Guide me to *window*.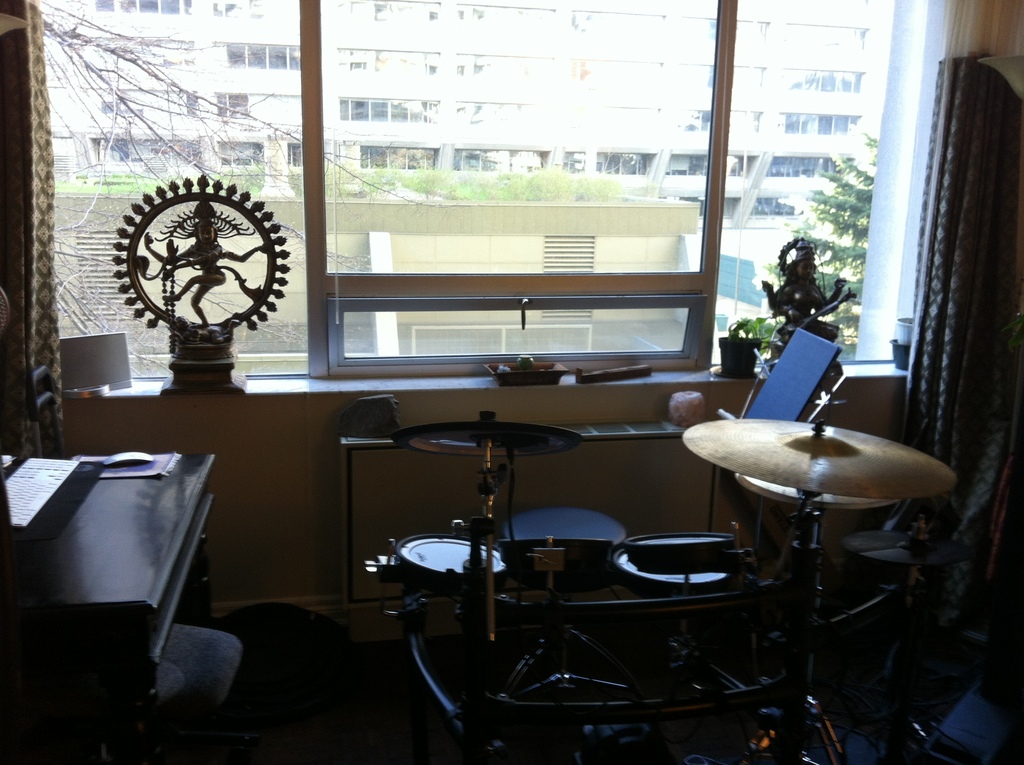
Guidance: 454:3:558:31.
